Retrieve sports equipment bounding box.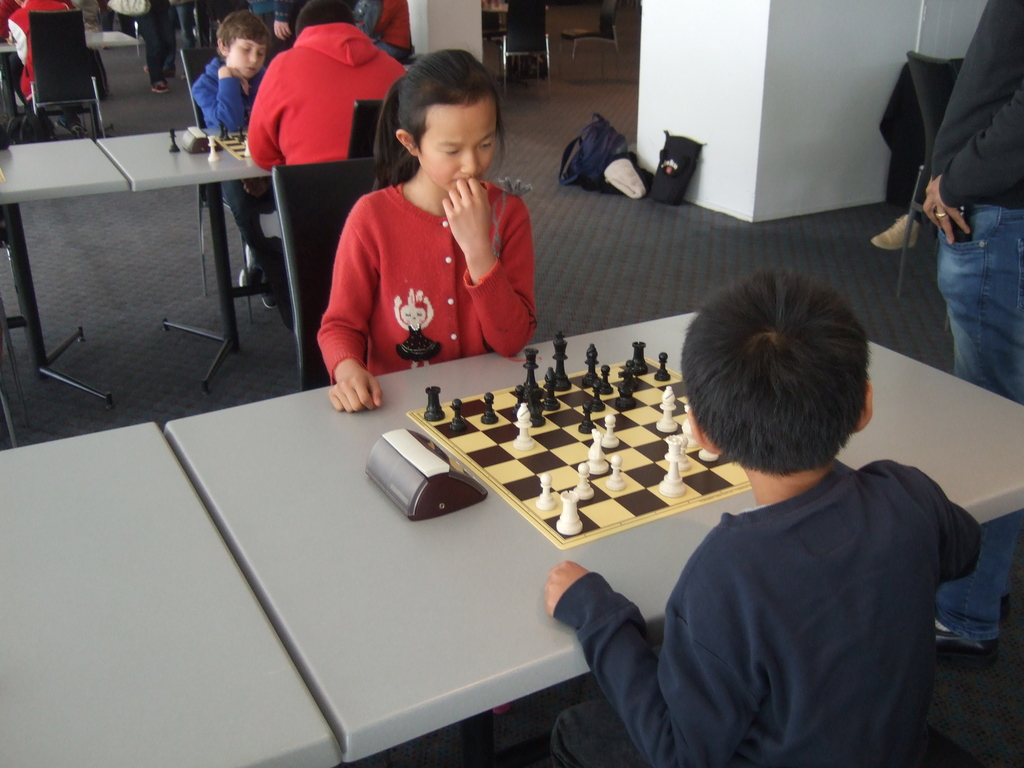
Bounding box: (left=170, top=126, right=181, bottom=154).
